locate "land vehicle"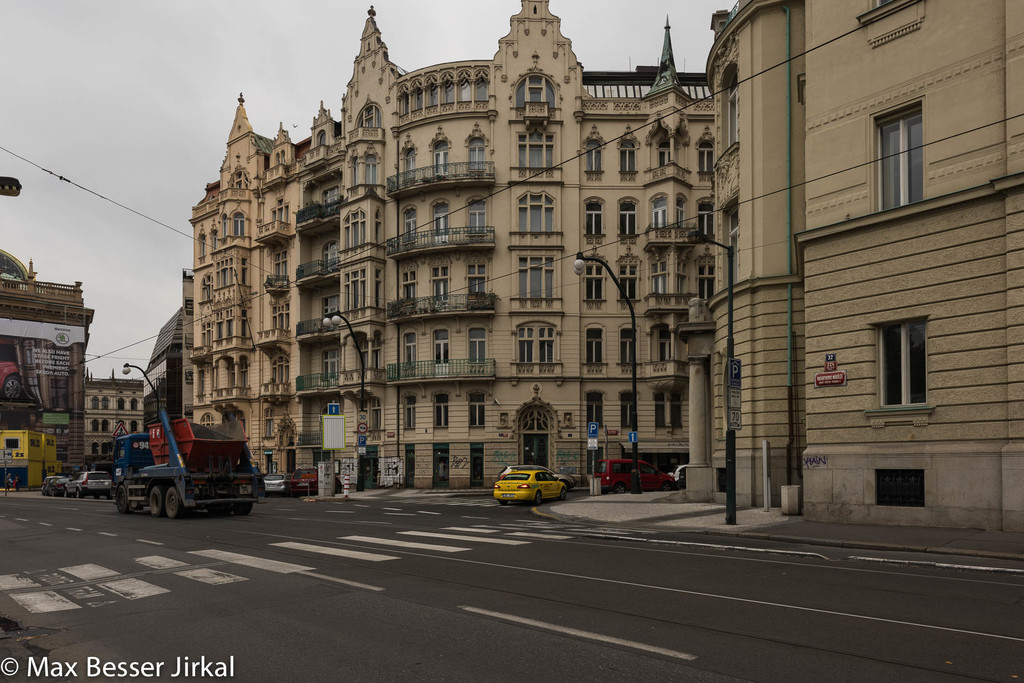
l=46, t=474, r=71, b=495
